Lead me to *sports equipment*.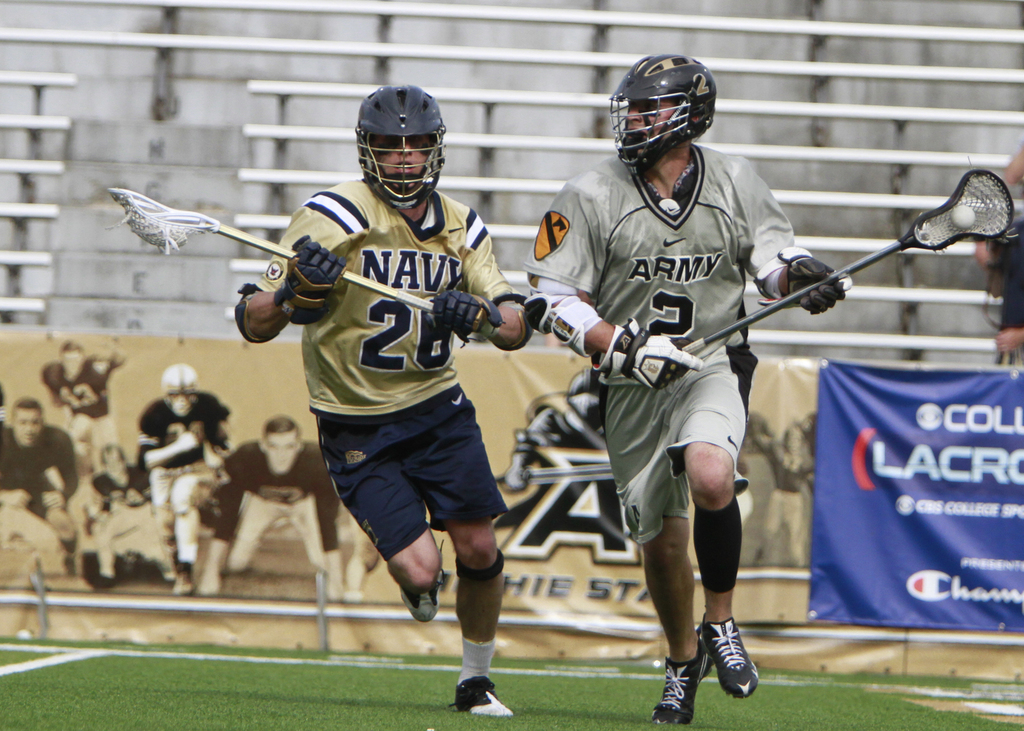
Lead to bbox=[161, 362, 199, 415].
